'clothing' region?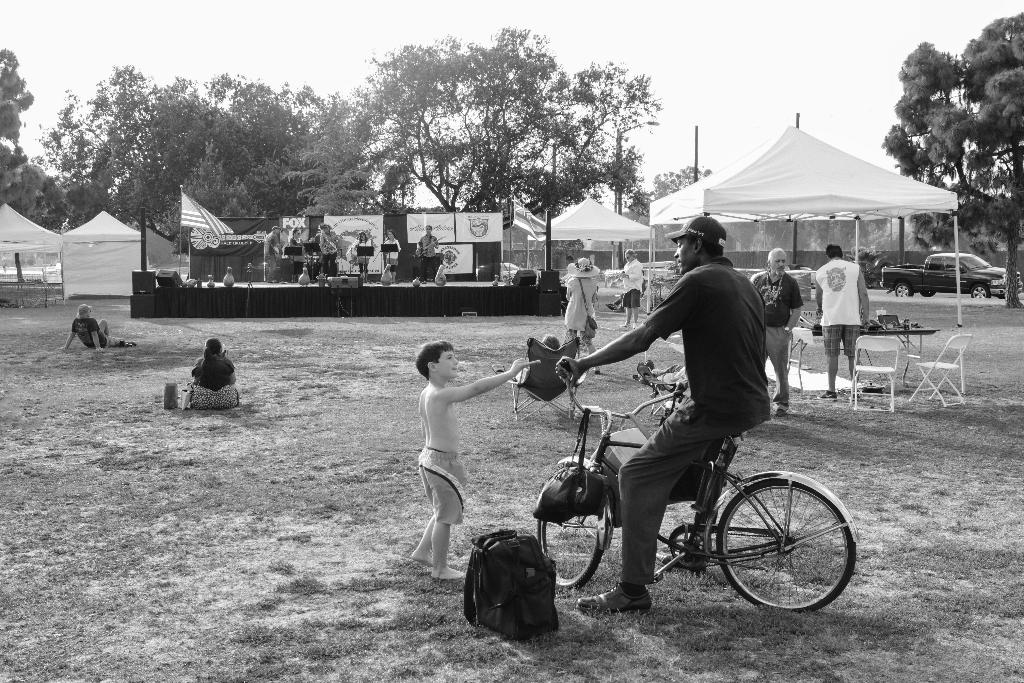
(x1=70, y1=322, x2=123, y2=348)
